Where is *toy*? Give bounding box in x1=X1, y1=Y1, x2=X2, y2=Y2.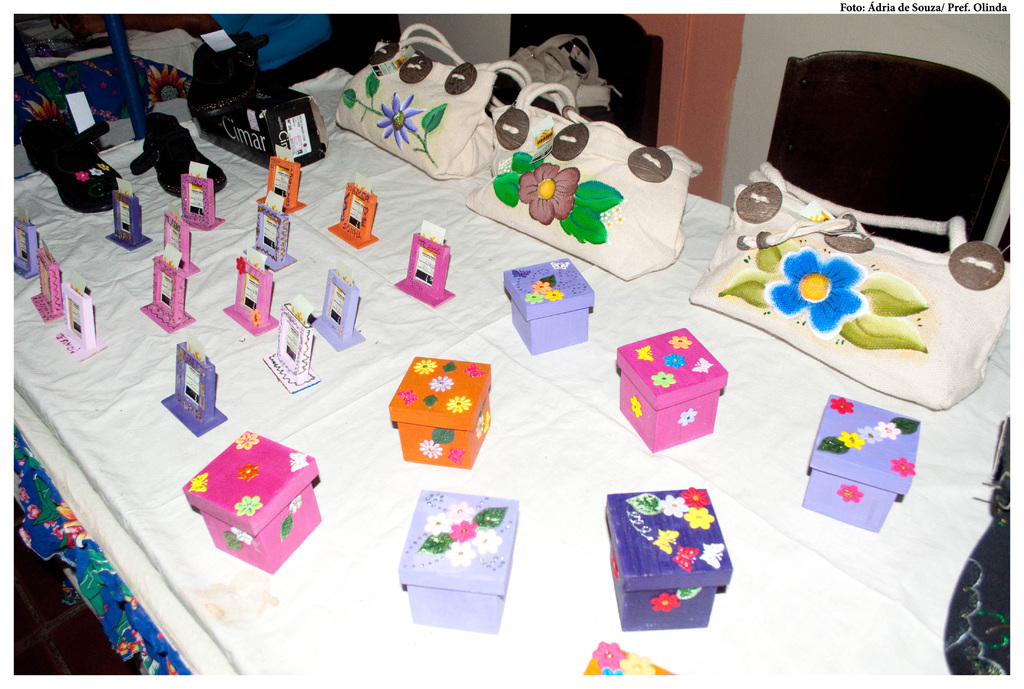
x1=241, y1=205, x2=295, y2=269.
